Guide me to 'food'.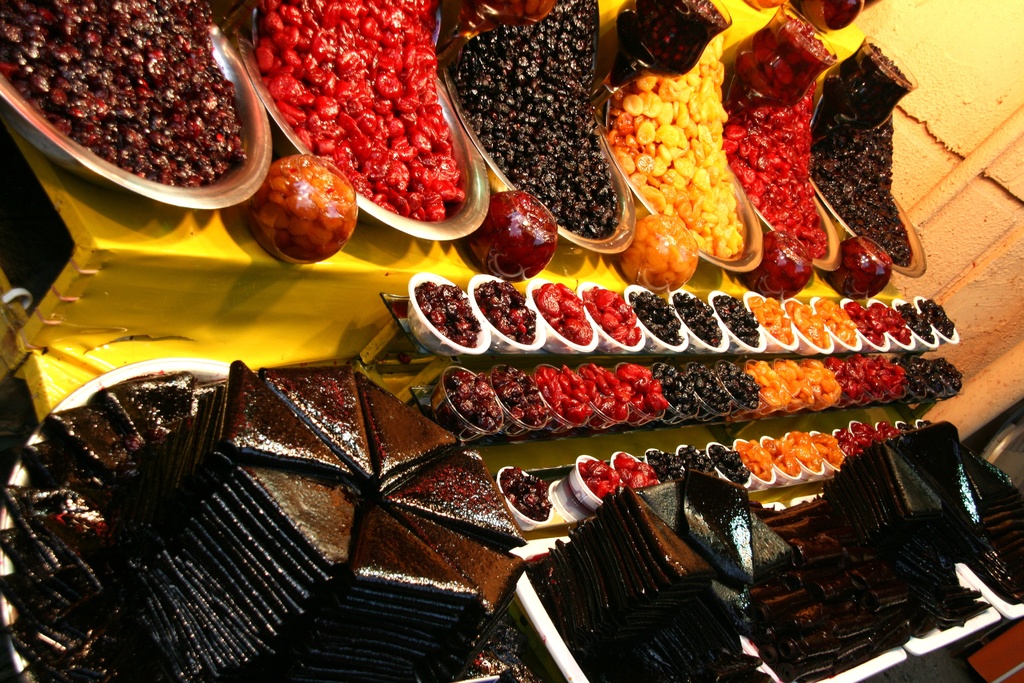
Guidance: bbox(785, 302, 829, 344).
